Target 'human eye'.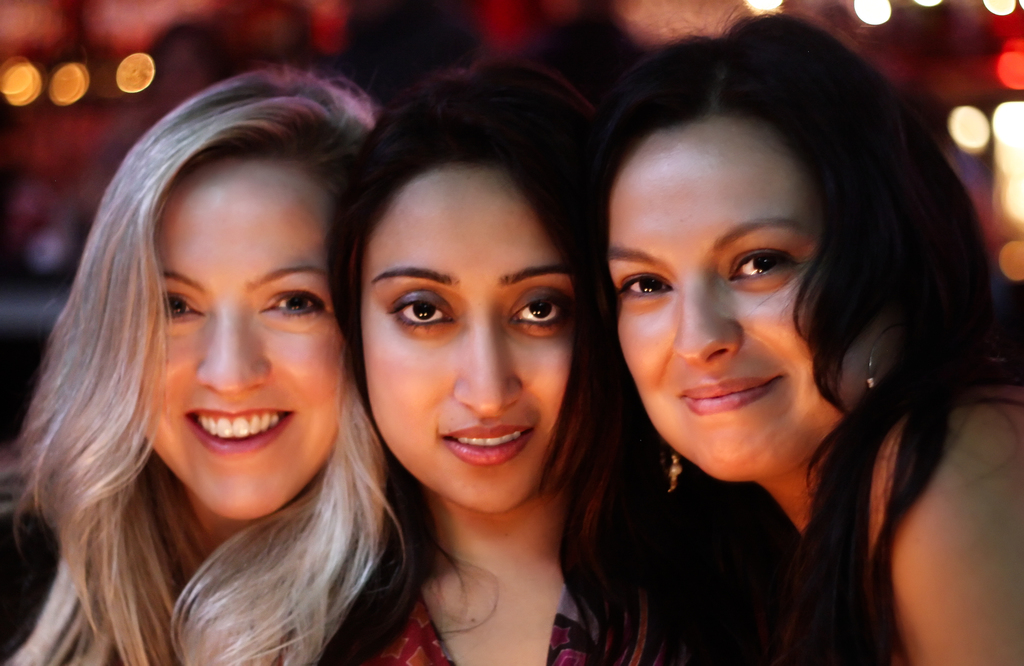
Target region: left=609, top=270, right=676, bottom=296.
